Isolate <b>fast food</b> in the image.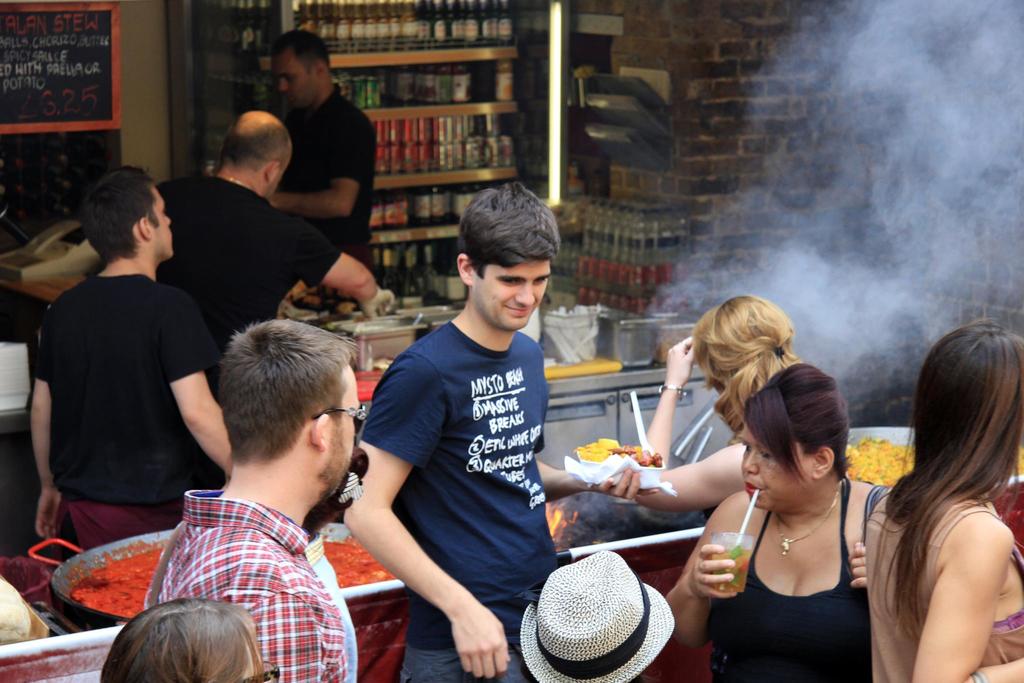
Isolated region: [x1=73, y1=541, x2=390, y2=618].
